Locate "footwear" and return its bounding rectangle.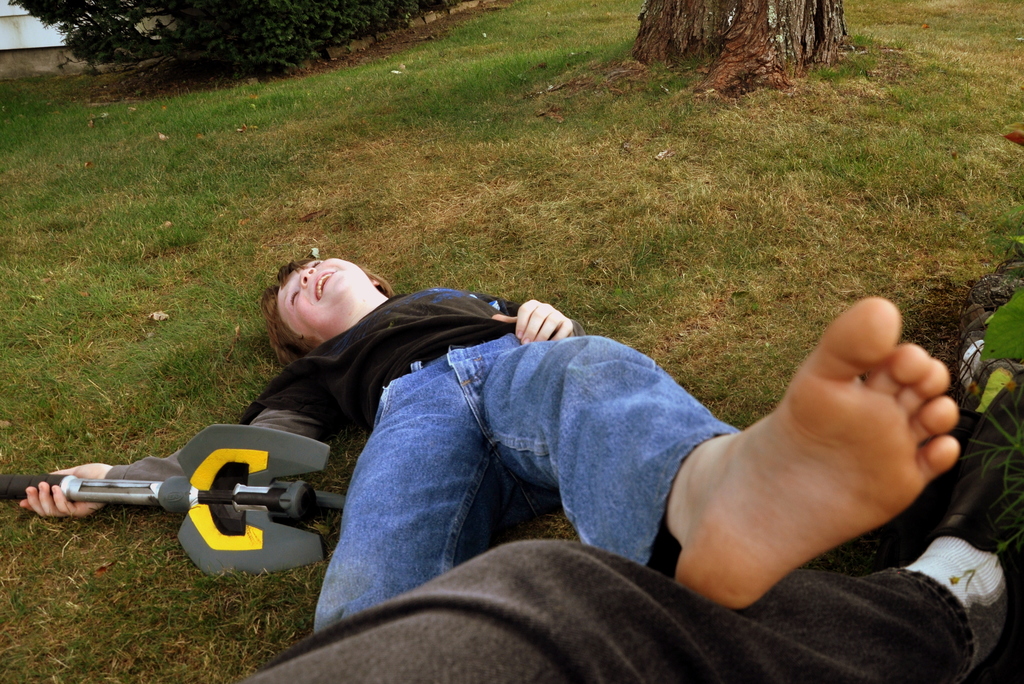
detection(911, 439, 1023, 683).
